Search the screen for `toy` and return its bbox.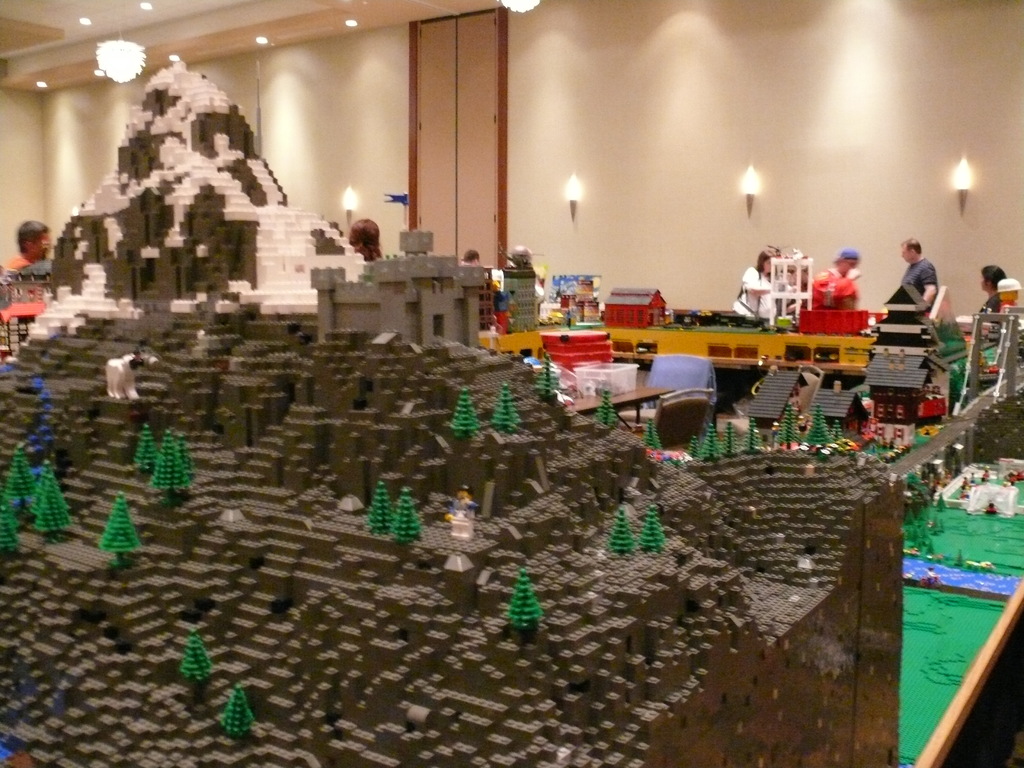
Found: BBox(965, 476, 1020, 515).
